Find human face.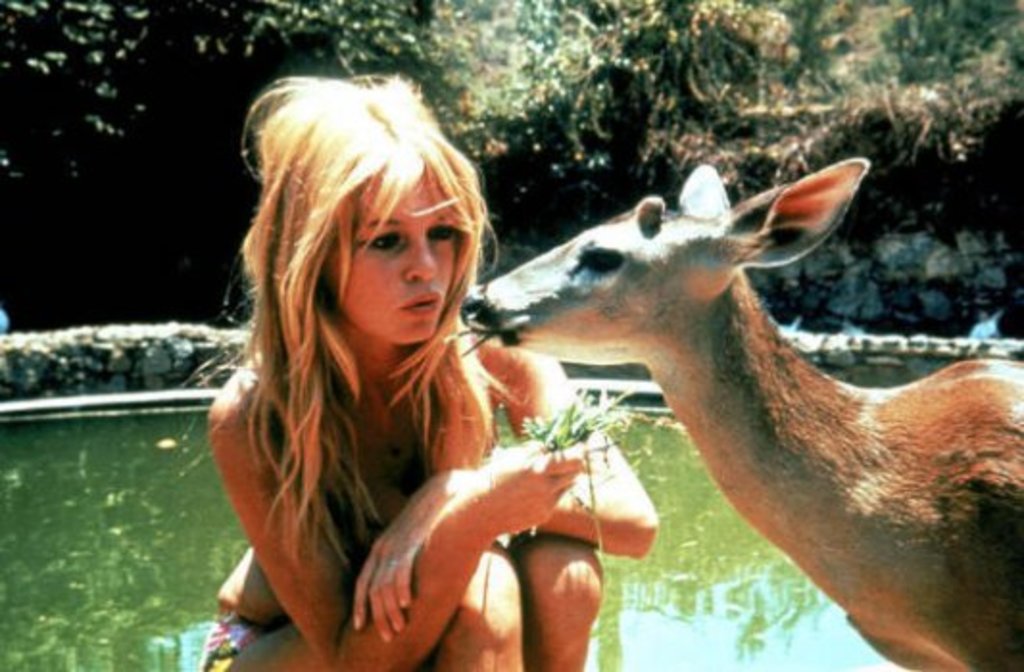
l=332, t=179, r=465, b=336.
